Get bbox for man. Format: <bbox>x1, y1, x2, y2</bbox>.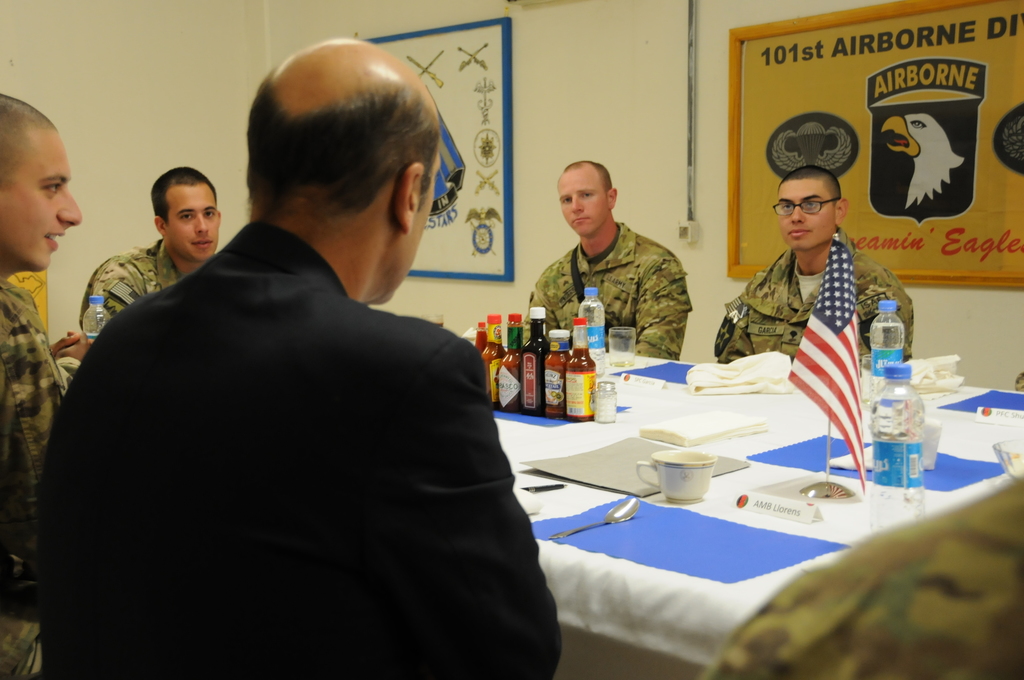
<bbox>717, 166, 908, 362</bbox>.
